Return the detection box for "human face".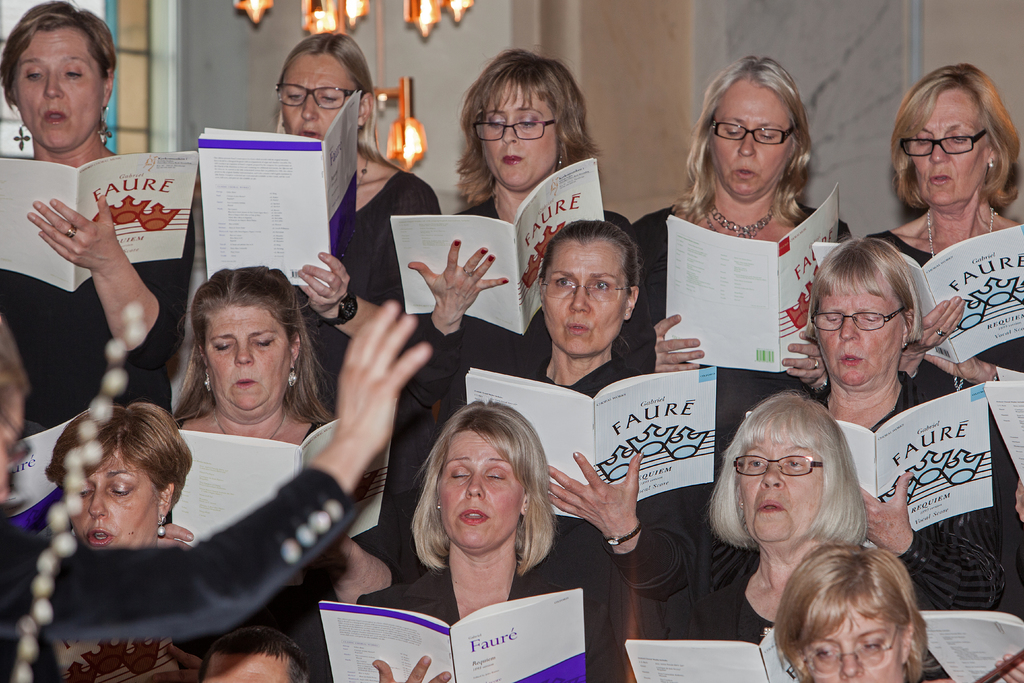
x1=915 y1=88 x2=1001 y2=201.
